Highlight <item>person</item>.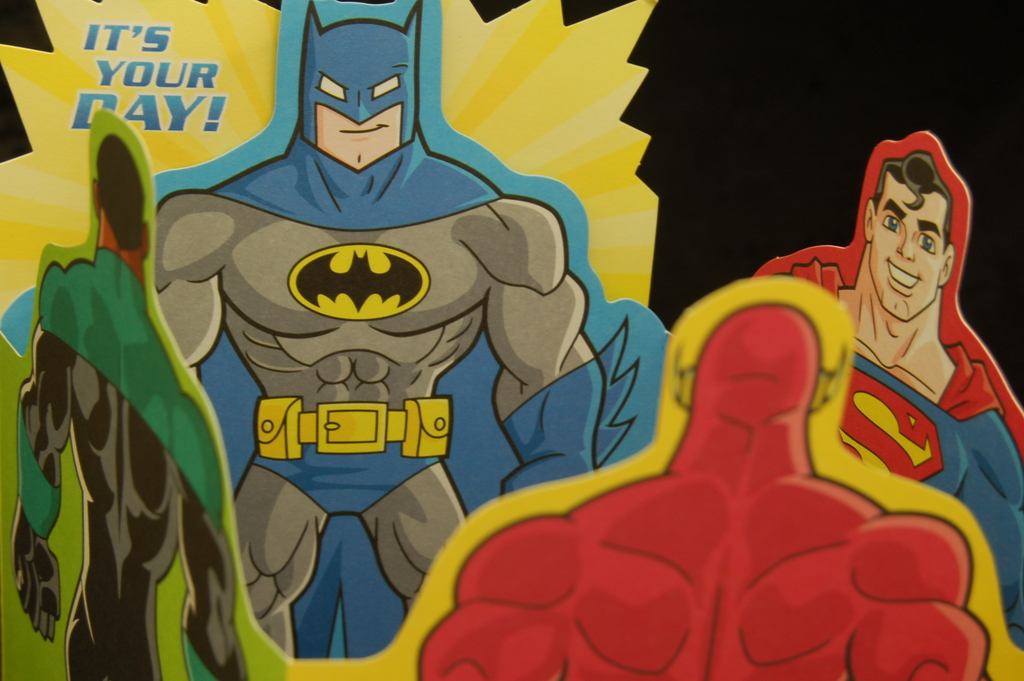
Highlighted region: BBox(152, 0, 638, 660).
